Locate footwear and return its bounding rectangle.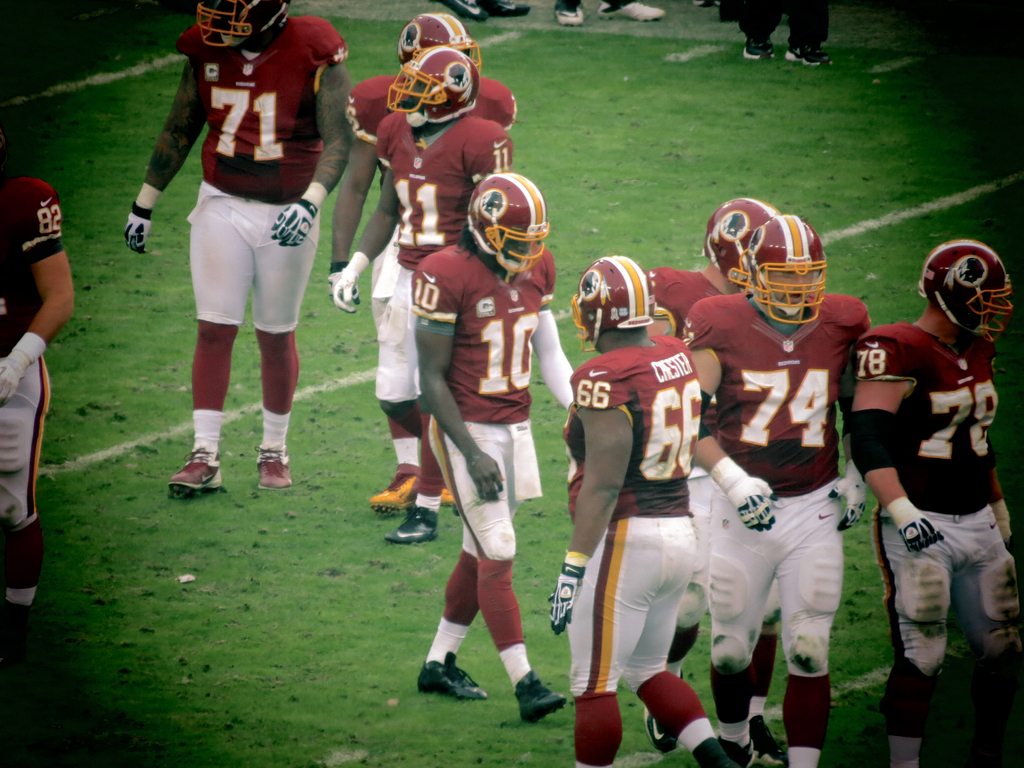
<box>506,675,571,728</box>.
